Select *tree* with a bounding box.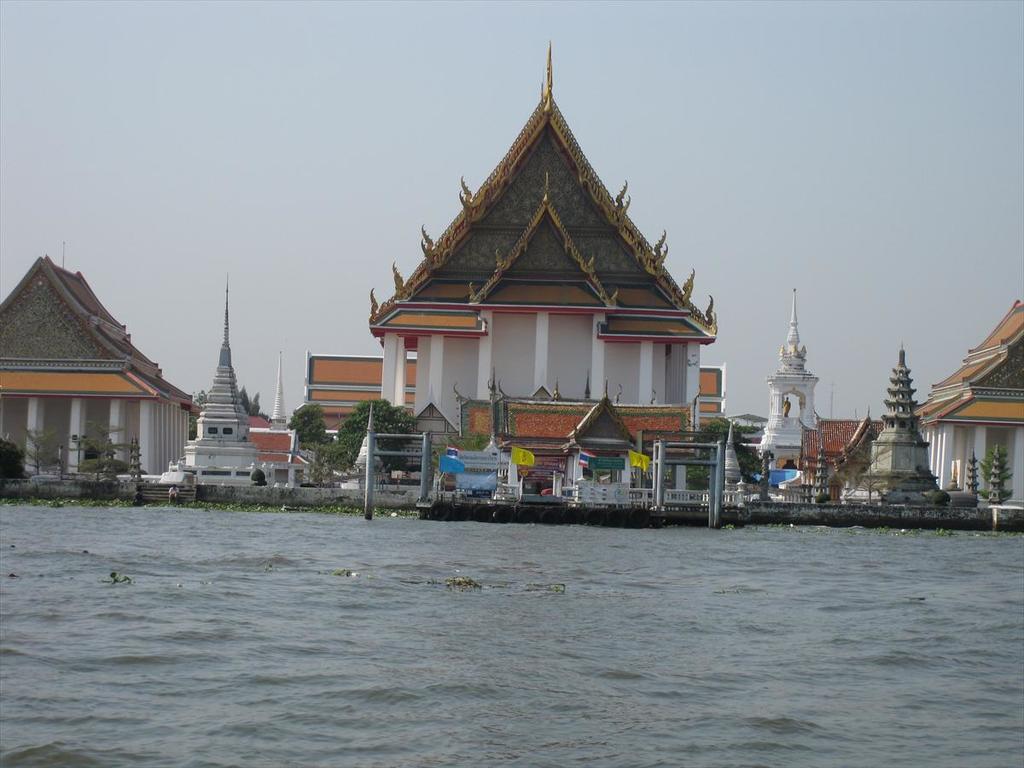
left=286, top=400, right=323, bottom=447.
